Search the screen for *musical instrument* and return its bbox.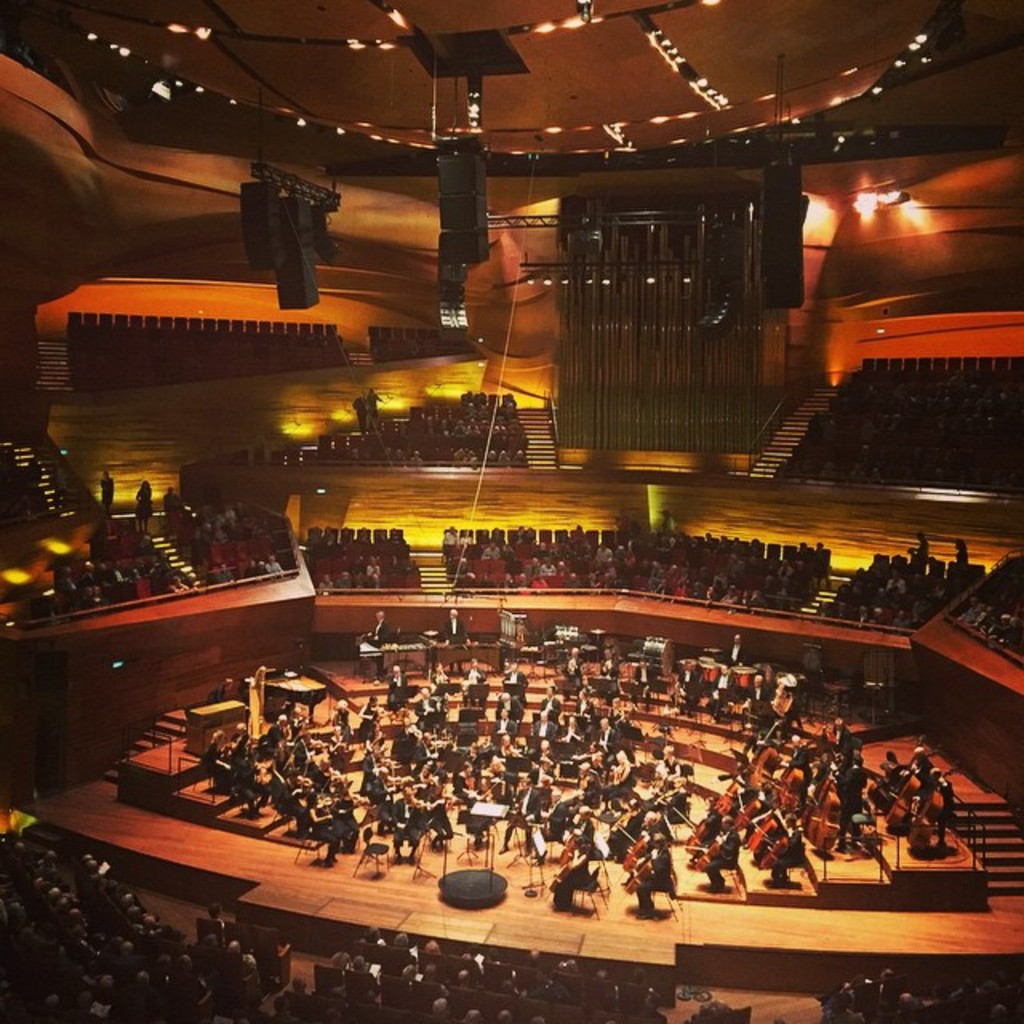
Found: select_region(544, 854, 576, 891).
